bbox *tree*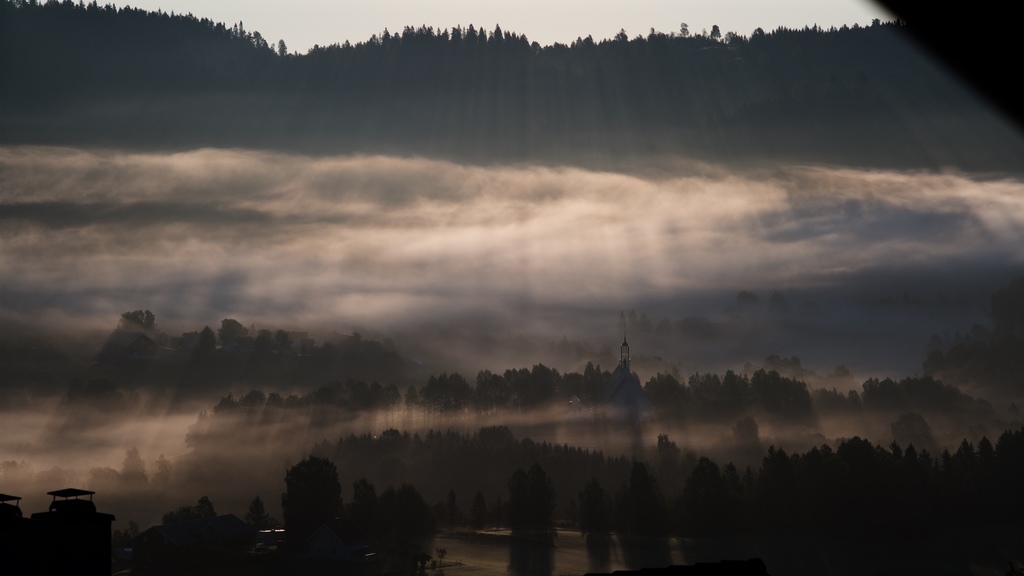
x1=244, y1=496, x2=264, y2=528
